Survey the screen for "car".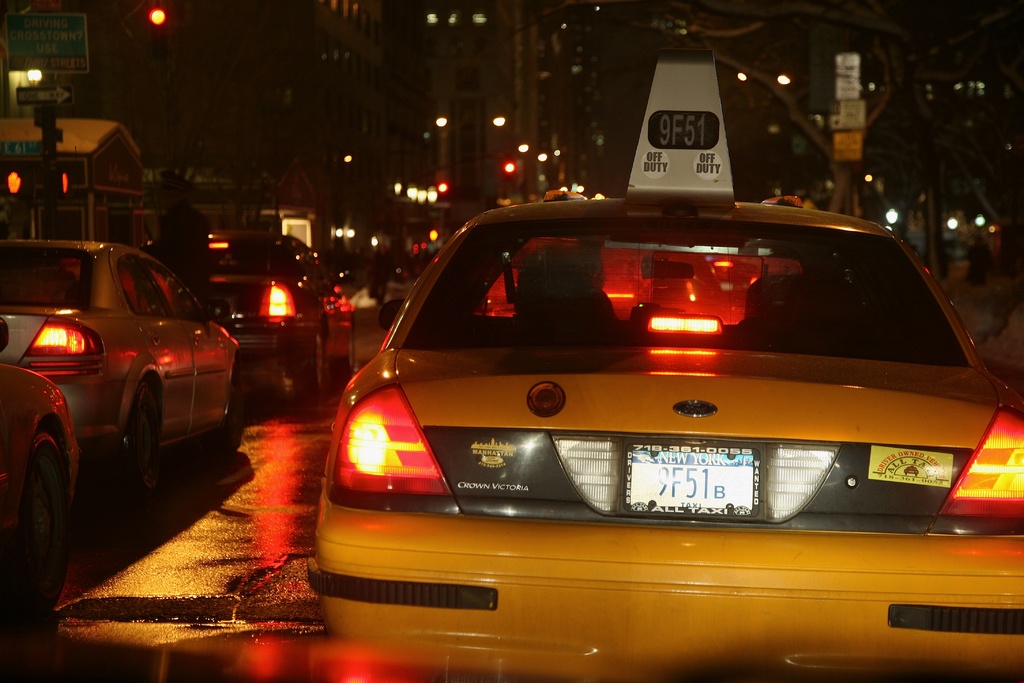
Survey found: <region>0, 362, 77, 620</region>.
